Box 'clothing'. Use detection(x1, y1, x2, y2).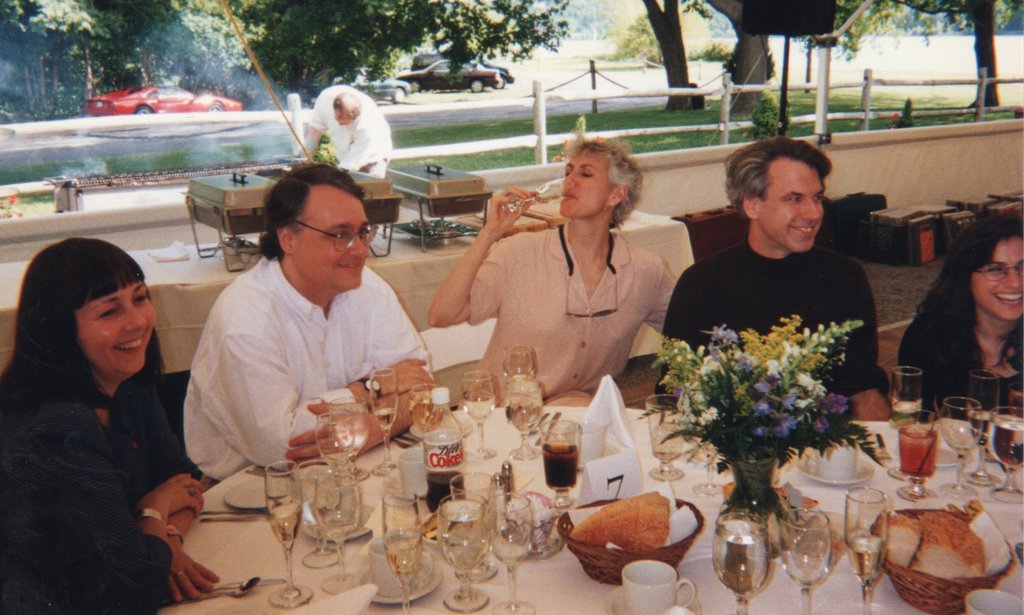
detection(303, 81, 394, 179).
